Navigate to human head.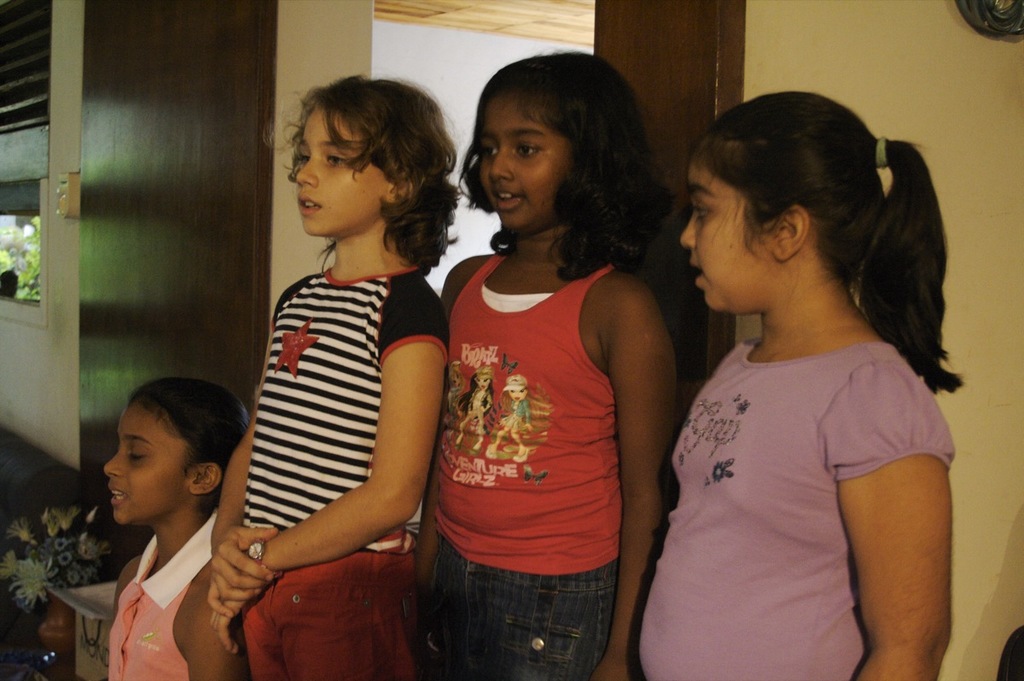
Navigation target: rect(465, 55, 653, 243).
